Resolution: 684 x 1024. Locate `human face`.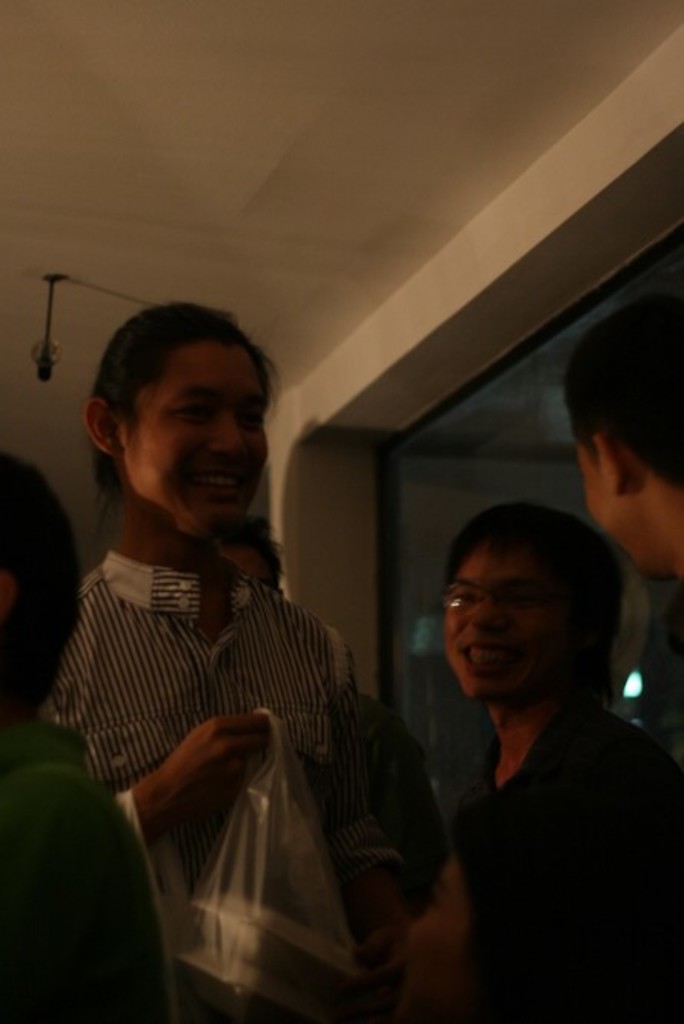
(x1=572, y1=431, x2=635, y2=570).
